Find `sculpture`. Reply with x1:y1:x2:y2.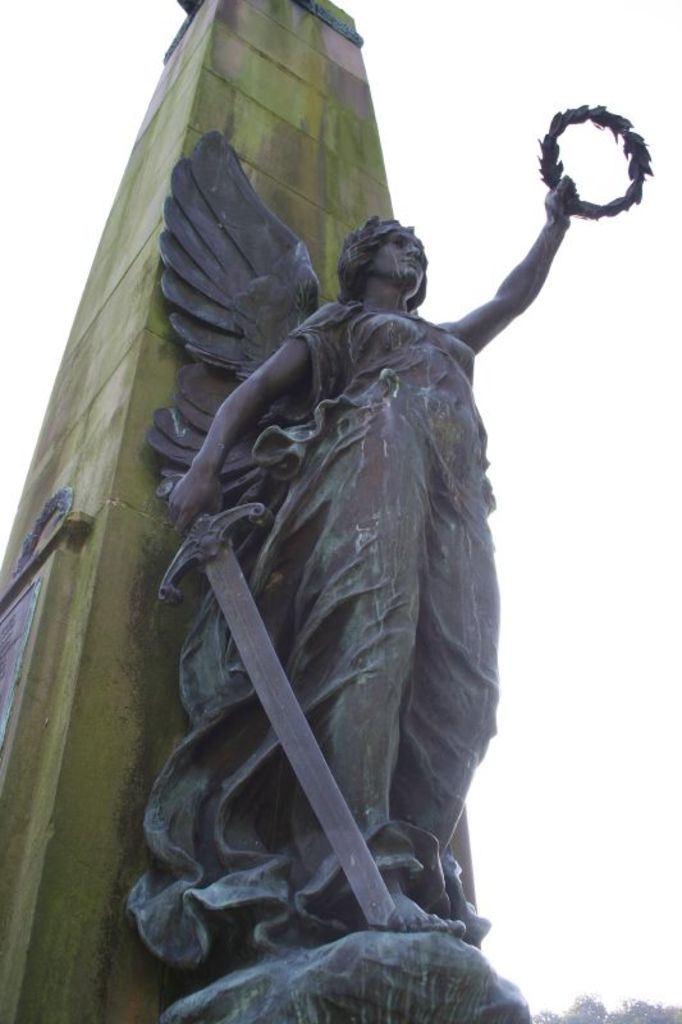
157:175:569:964.
